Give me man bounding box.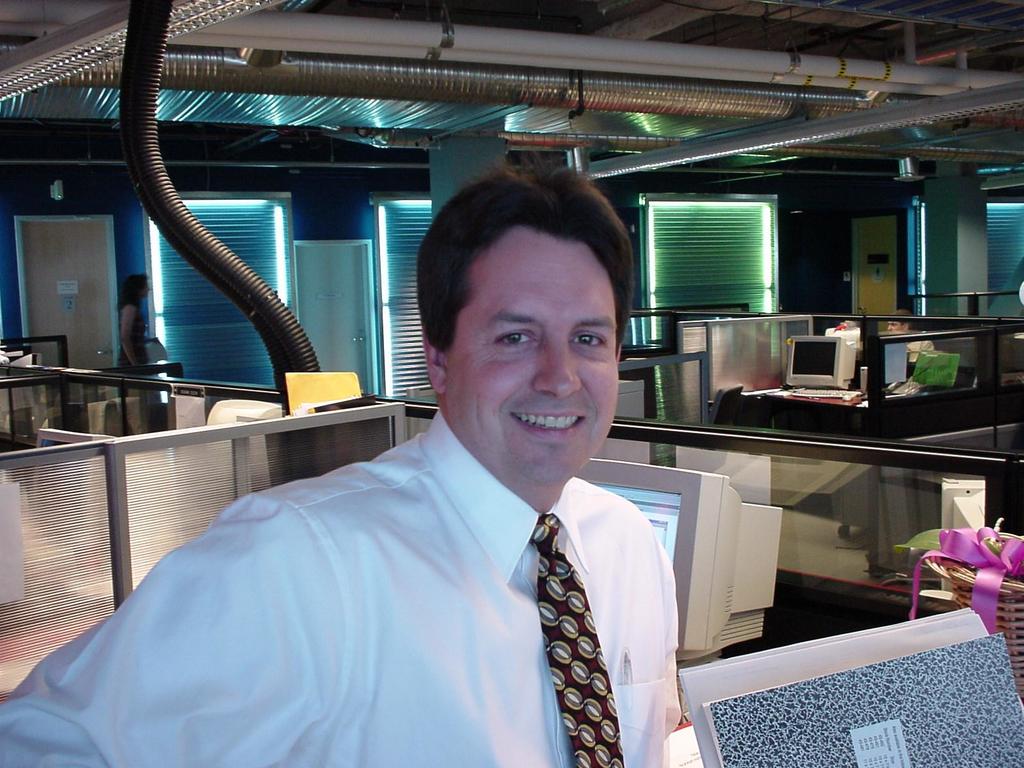
locate(92, 189, 732, 732).
